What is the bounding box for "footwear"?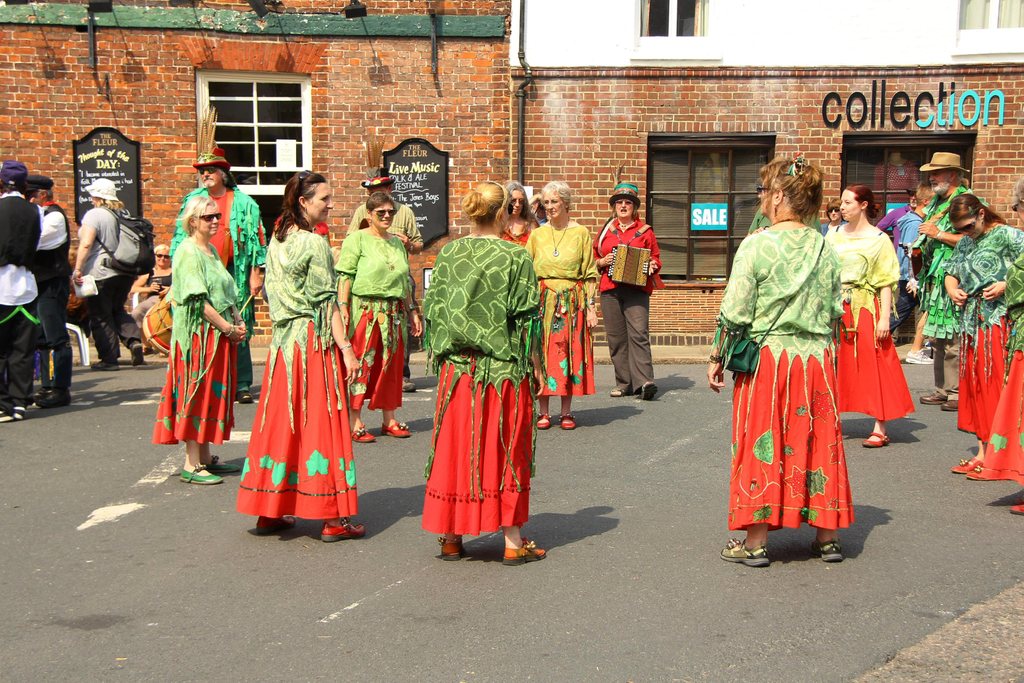
(323, 518, 362, 543).
